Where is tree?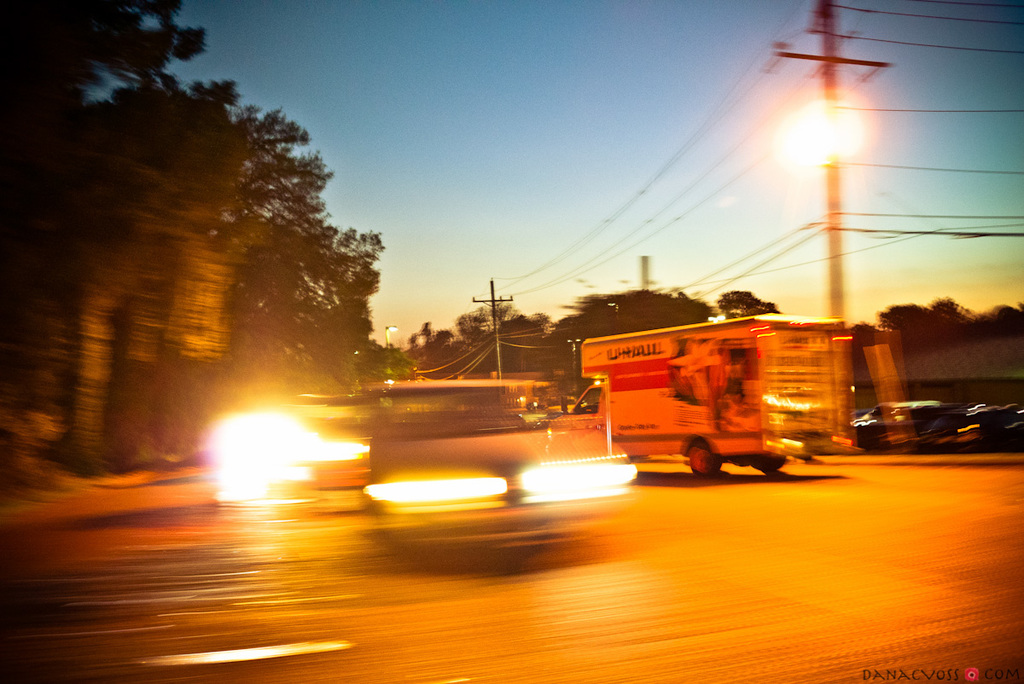
locate(554, 289, 716, 373).
